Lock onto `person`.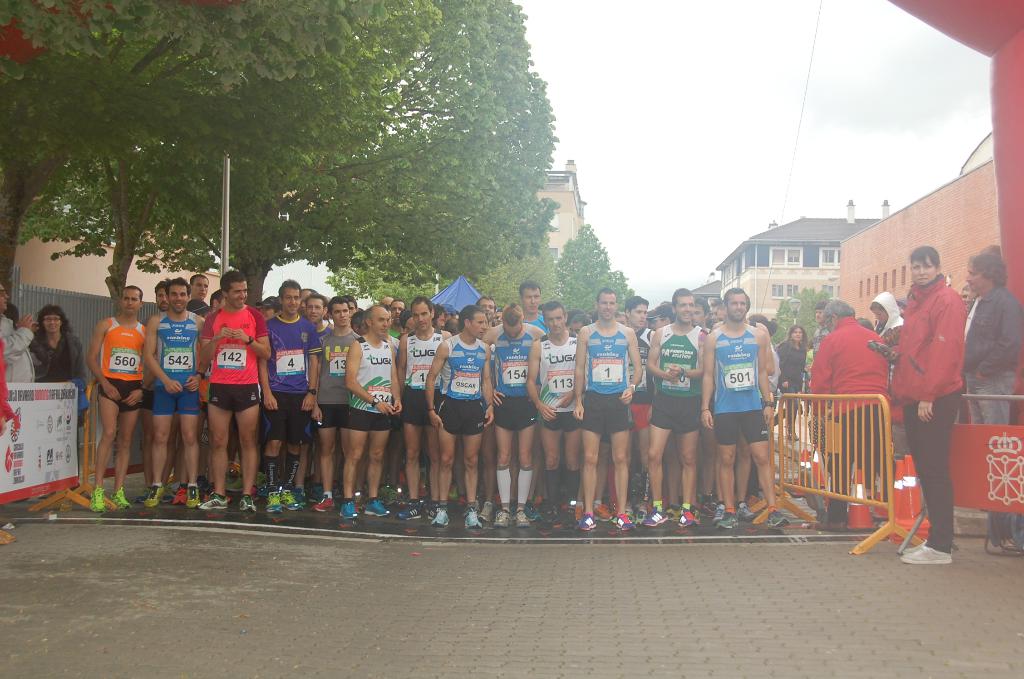
Locked: [x1=956, y1=245, x2=1014, y2=508].
